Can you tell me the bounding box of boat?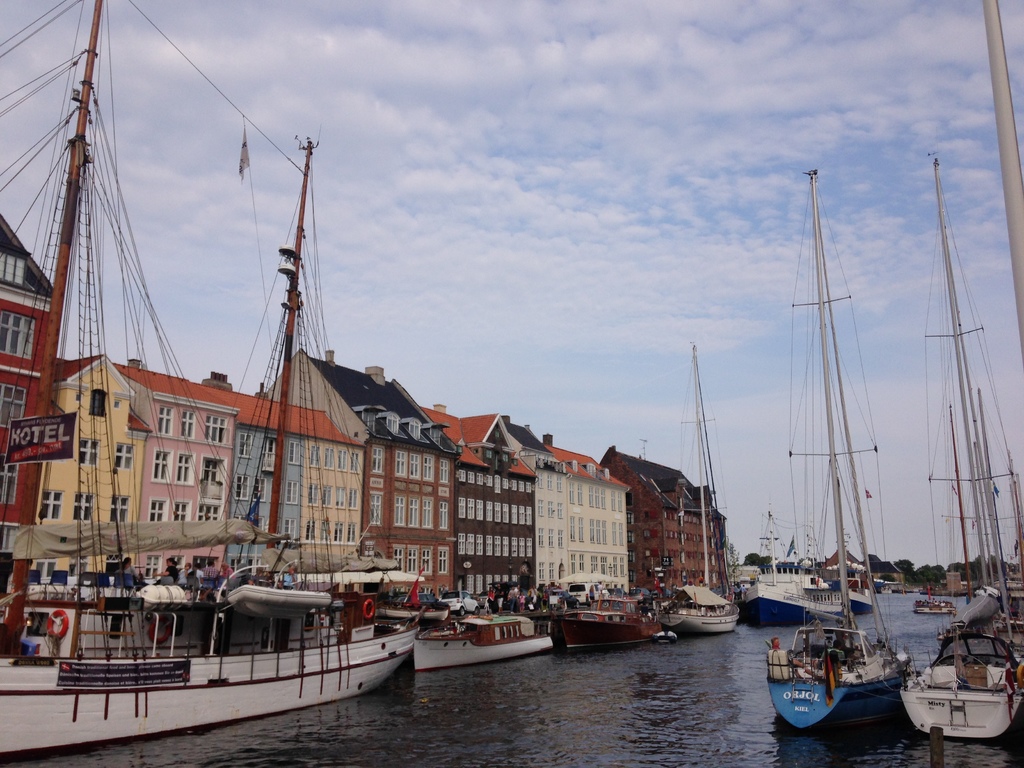
[899,159,1018,742].
